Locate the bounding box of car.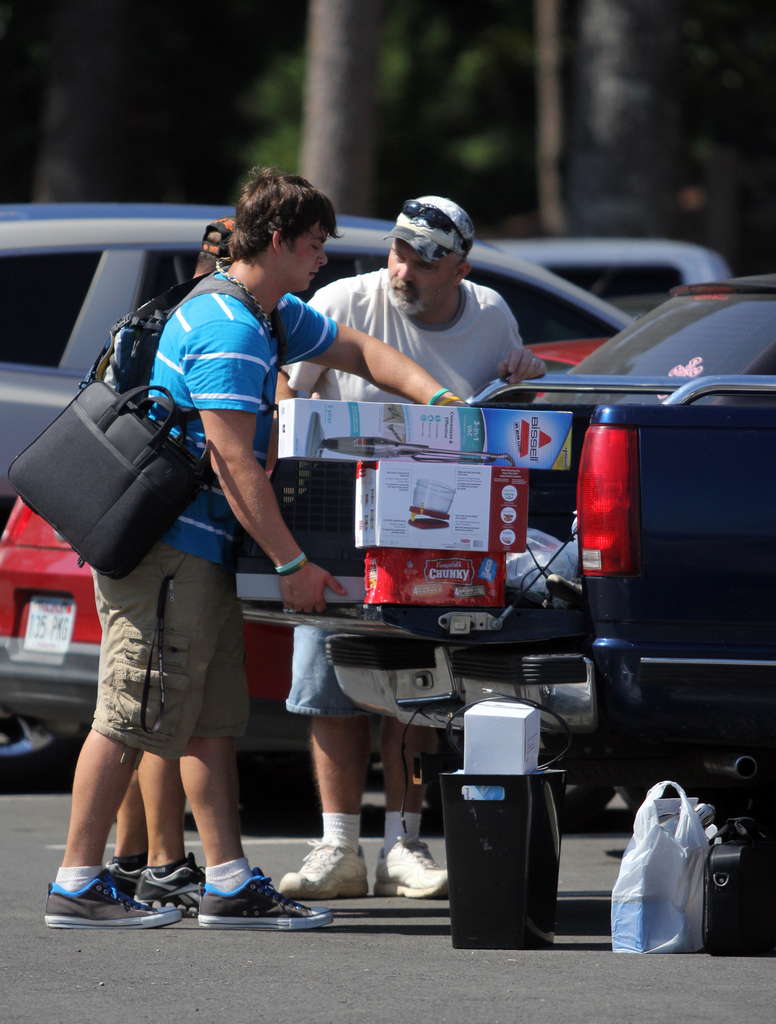
Bounding box: l=535, t=273, r=775, b=824.
